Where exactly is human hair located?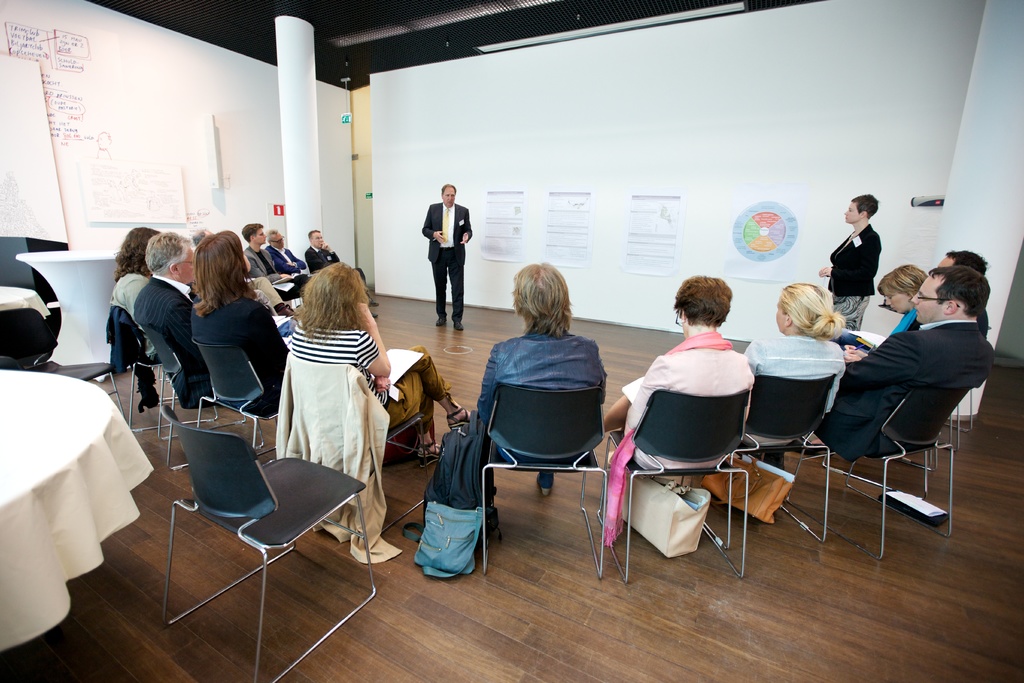
Its bounding box is bbox=(665, 273, 739, 329).
